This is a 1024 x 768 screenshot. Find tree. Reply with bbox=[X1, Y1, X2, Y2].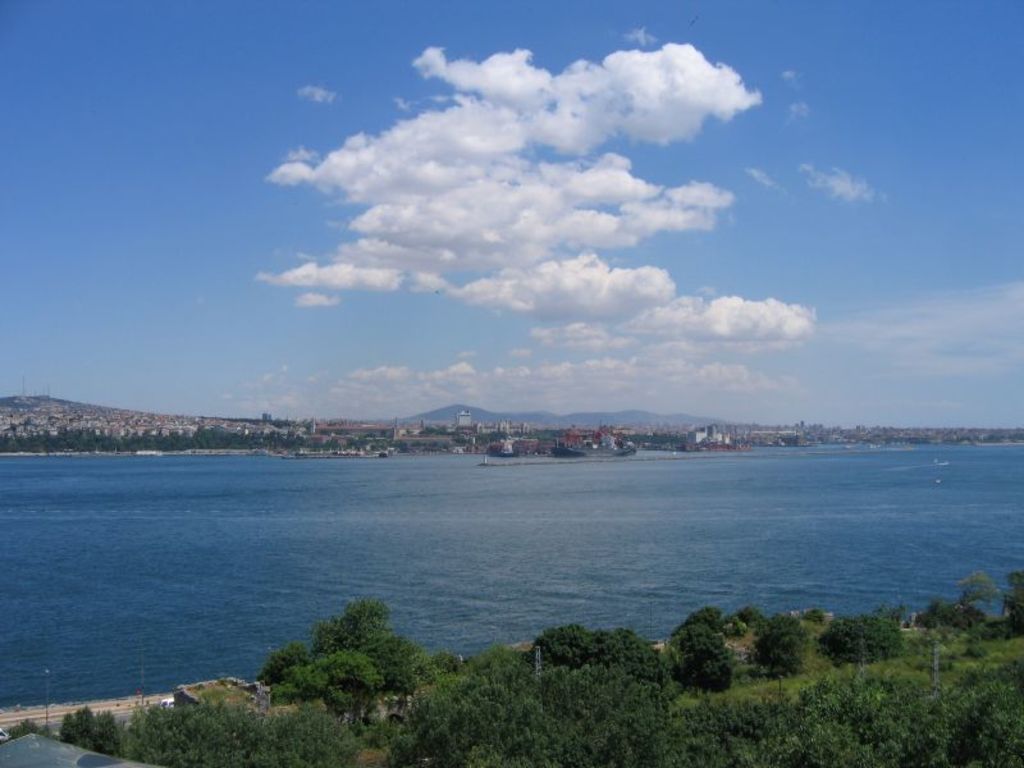
bbox=[820, 616, 904, 660].
